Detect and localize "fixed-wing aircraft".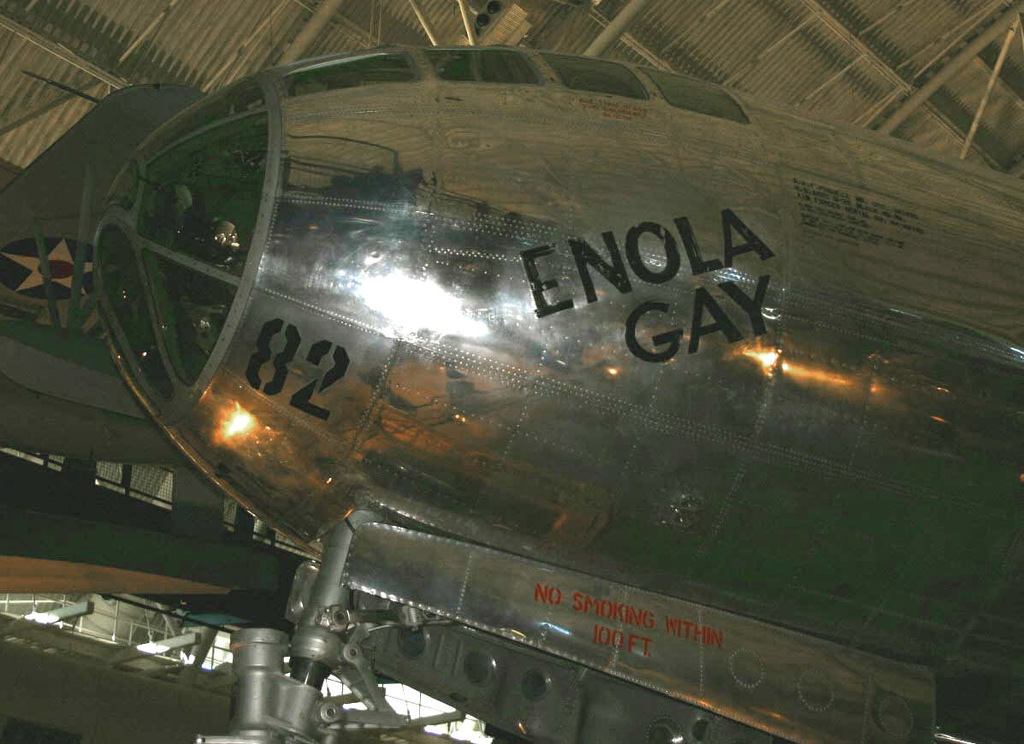
Localized at 80/54/1023/743.
